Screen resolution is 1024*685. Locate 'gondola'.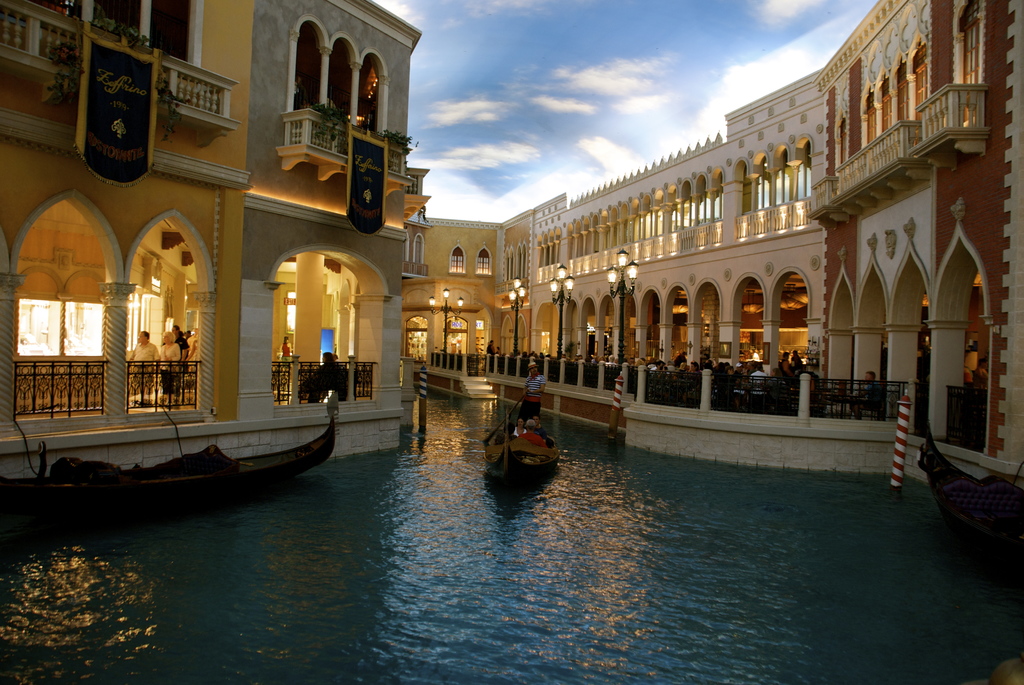
select_region(11, 390, 360, 500).
